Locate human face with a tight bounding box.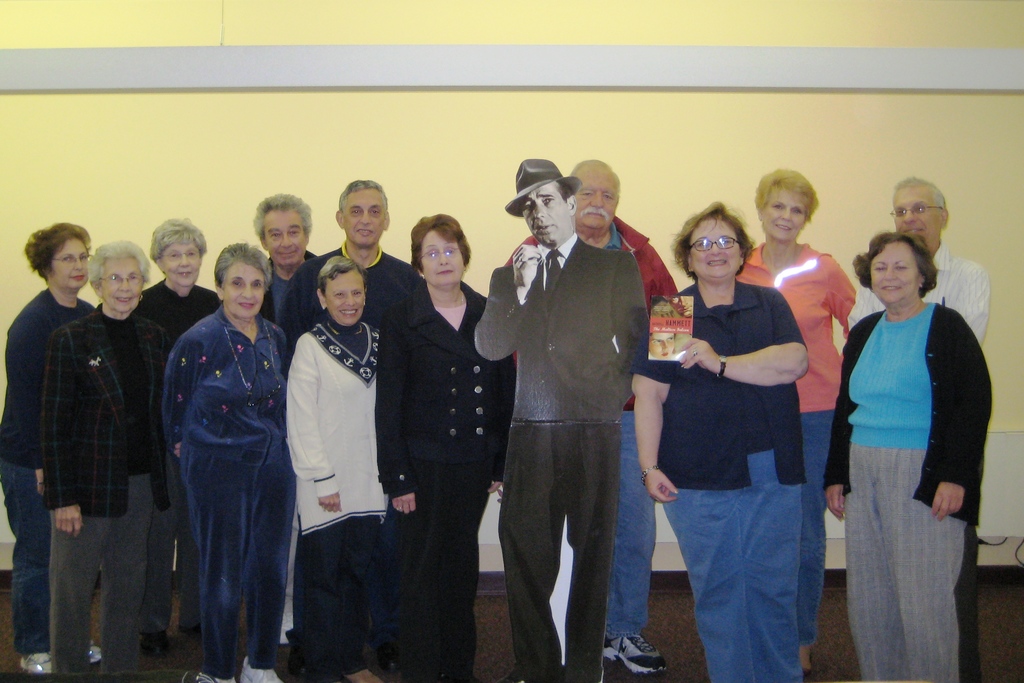
x1=343, y1=188, x2=381, y2=244.
